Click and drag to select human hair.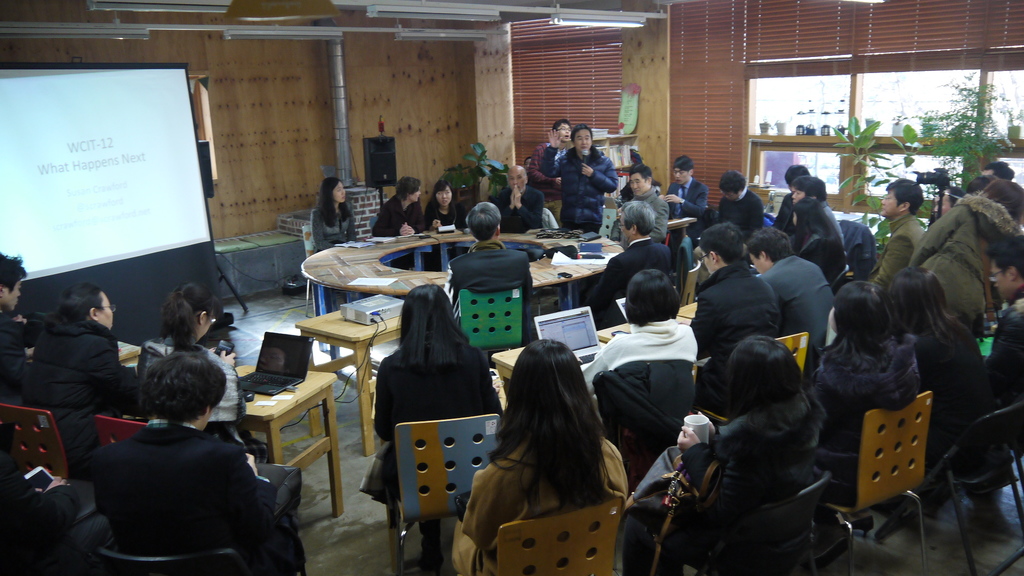
Selection: bbox=[988, 237, 1023, 280].
